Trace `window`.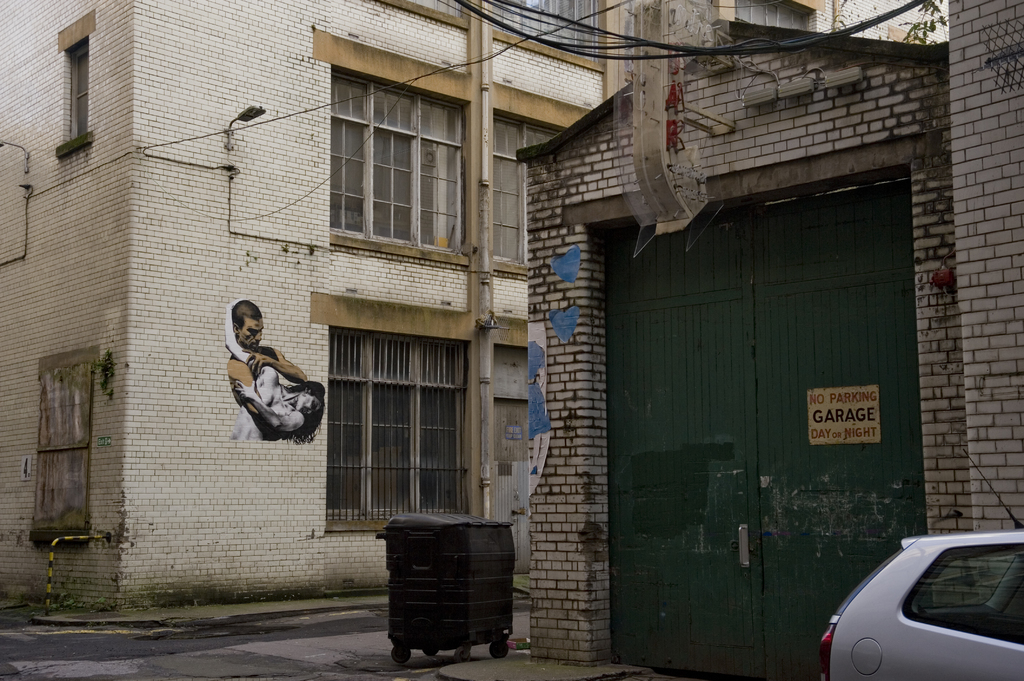
Traced to [x1=738, y1=0, x2=811, y2=32].
